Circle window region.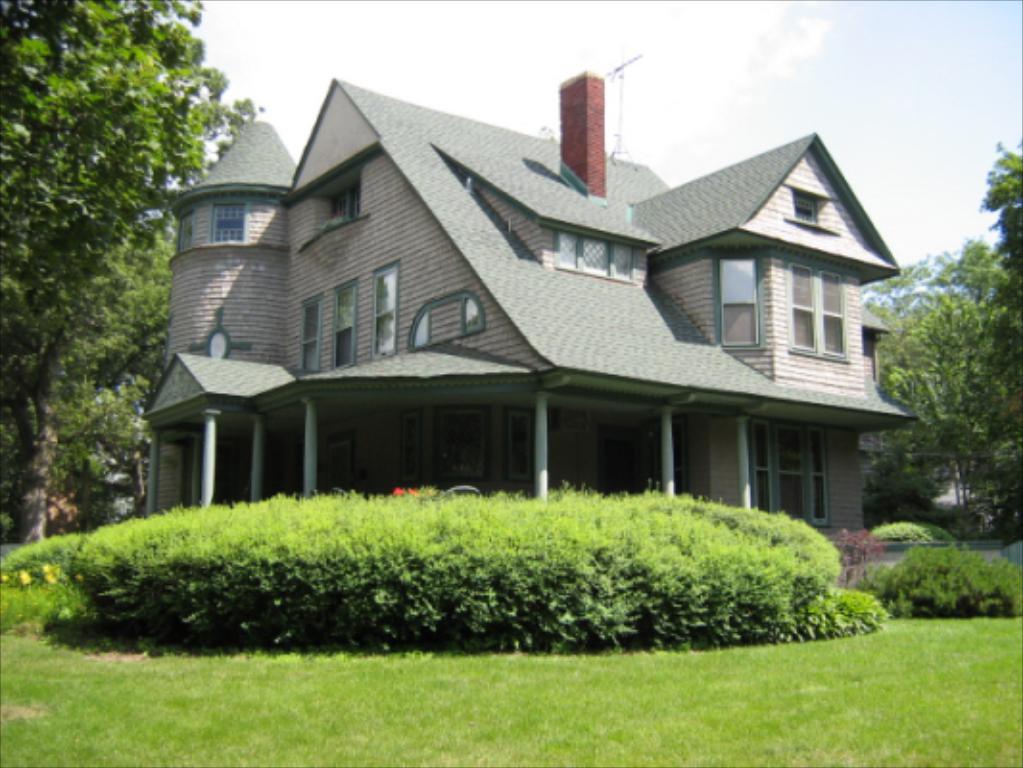
Region: bbox=(326, 177, 357, 223).
